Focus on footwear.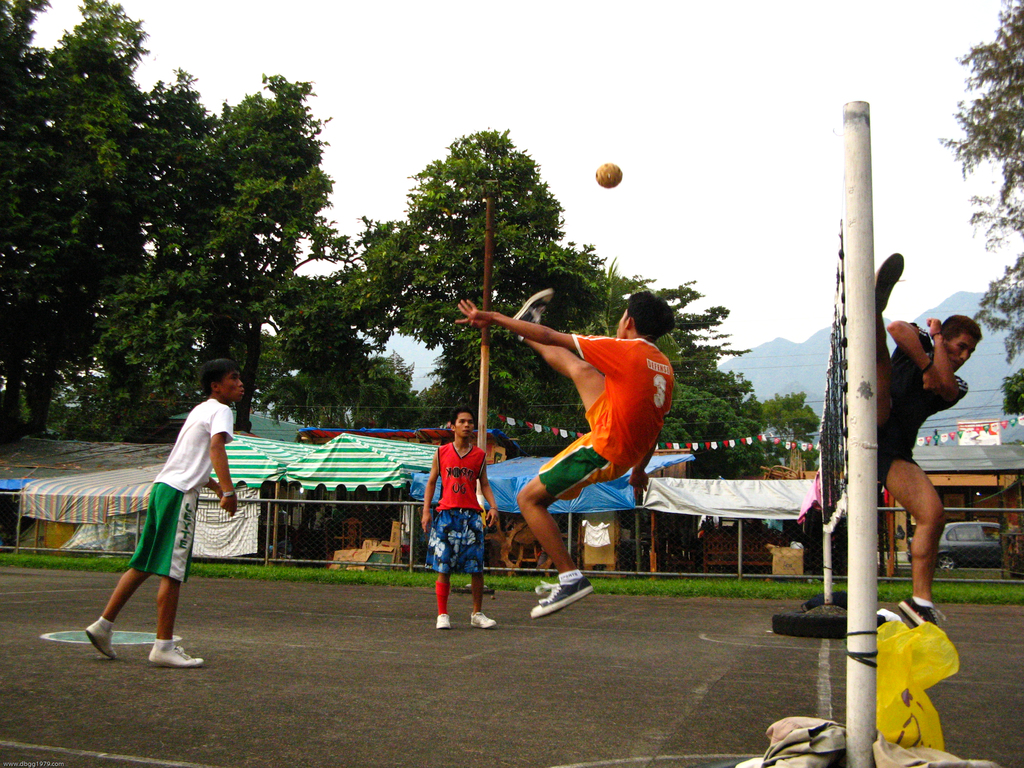
Focused at 147, 638, 205, 666.
